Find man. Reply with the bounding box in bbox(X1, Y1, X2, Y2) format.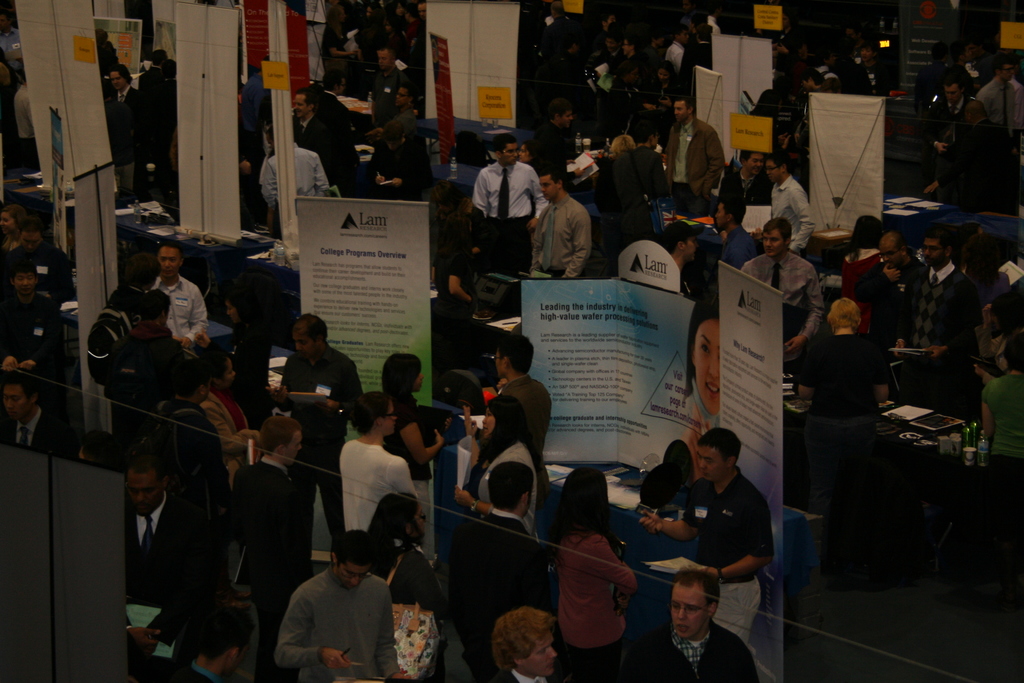
bbox(470, 134, 548, 278).
